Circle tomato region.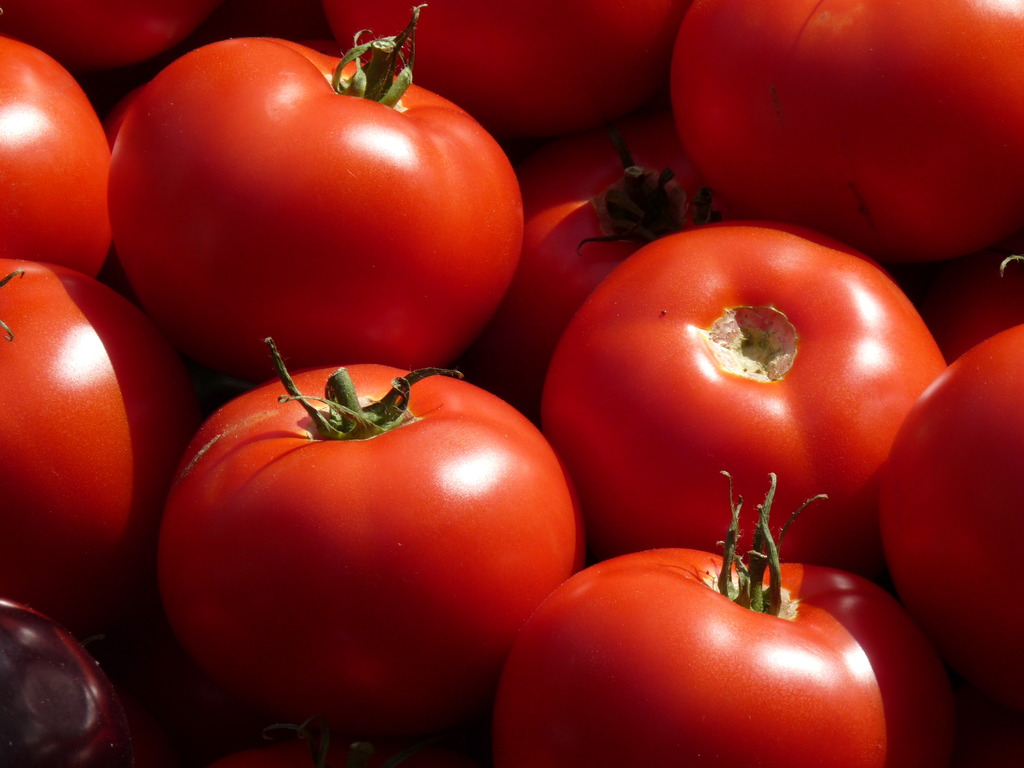
Region: box=[321, 0, 682, 143].
